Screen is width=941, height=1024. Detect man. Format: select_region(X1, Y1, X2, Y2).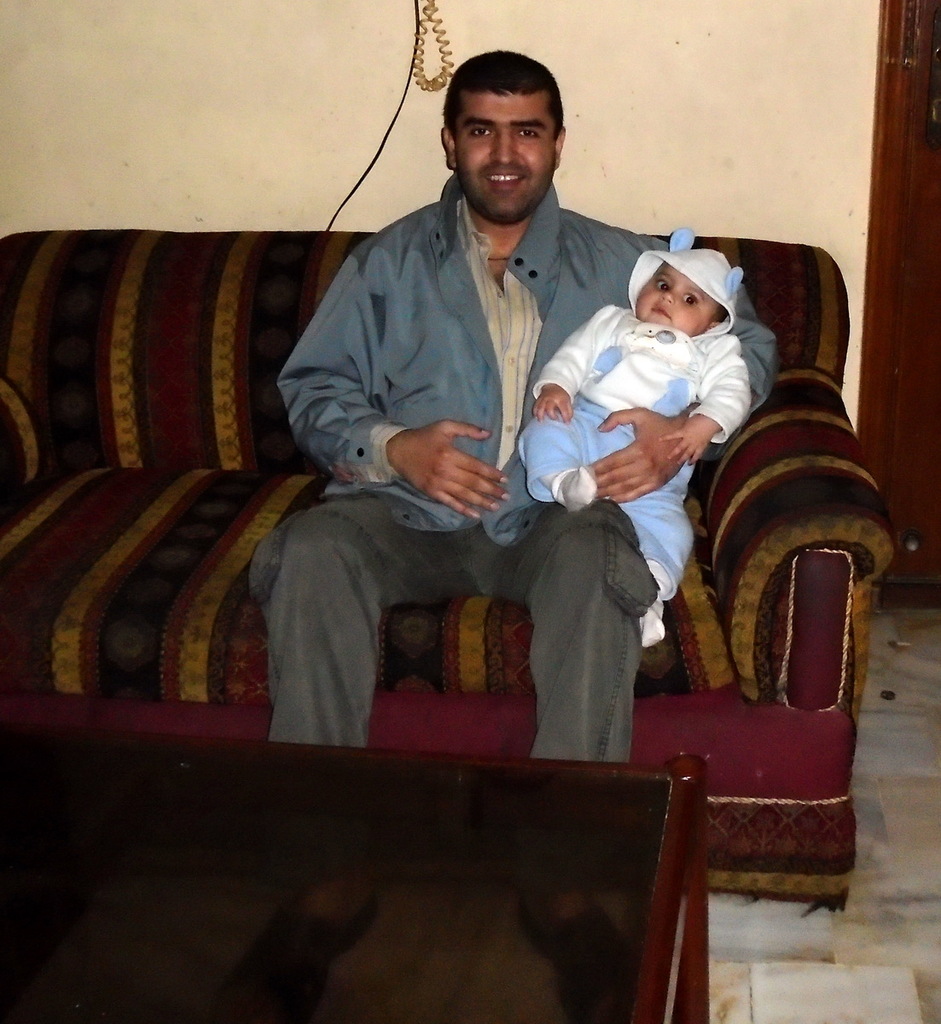
select_region(249, 46, 743, 762).
